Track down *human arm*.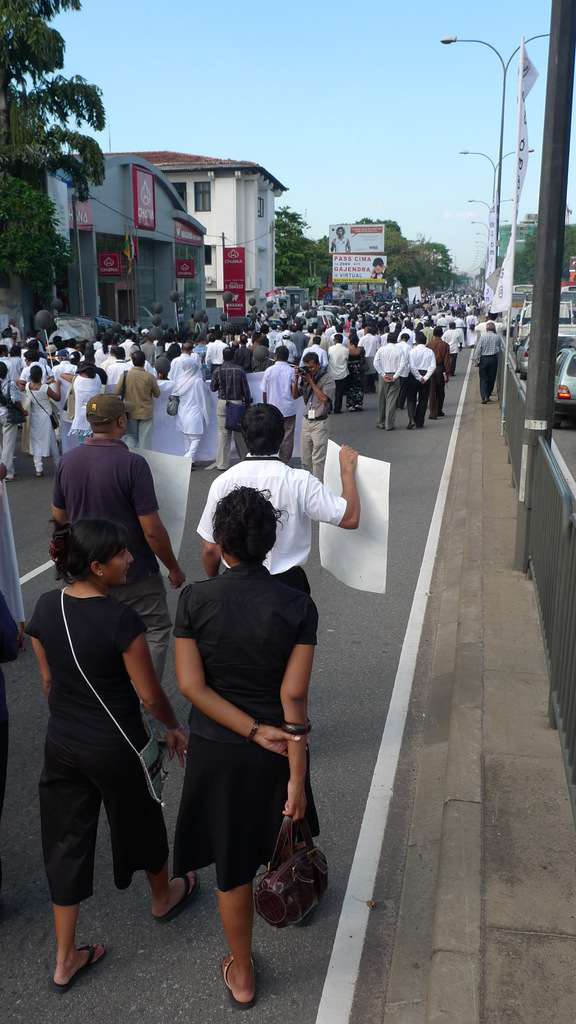
Tracked to detection(312, 444, 375, 535).
